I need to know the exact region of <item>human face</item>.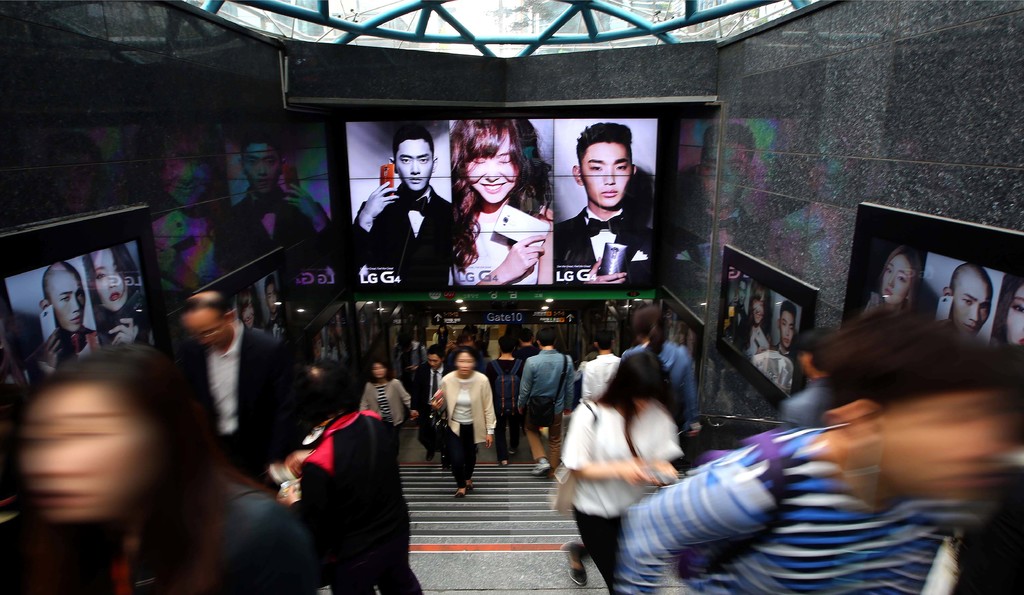
Region: BBox(95, 249, 127, 311).
